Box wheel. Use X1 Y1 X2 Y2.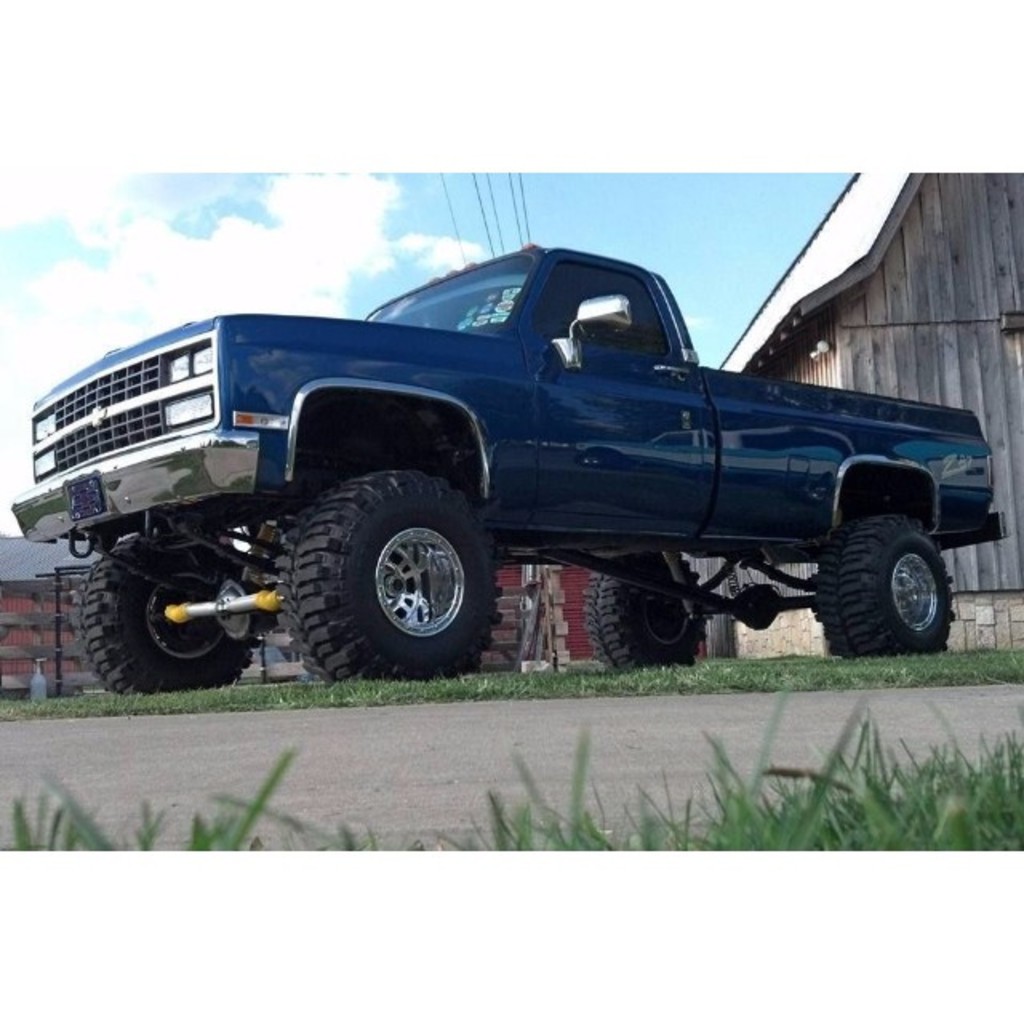
328 480 496 654.
